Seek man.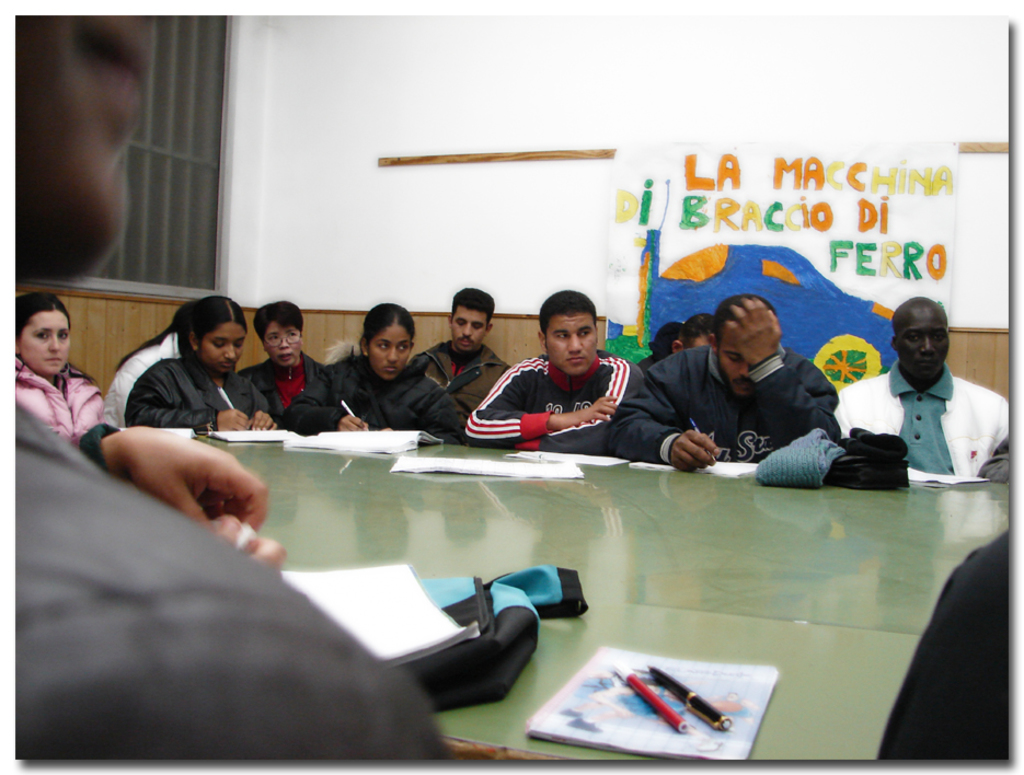
BBox(409, 286, 515, 416).
